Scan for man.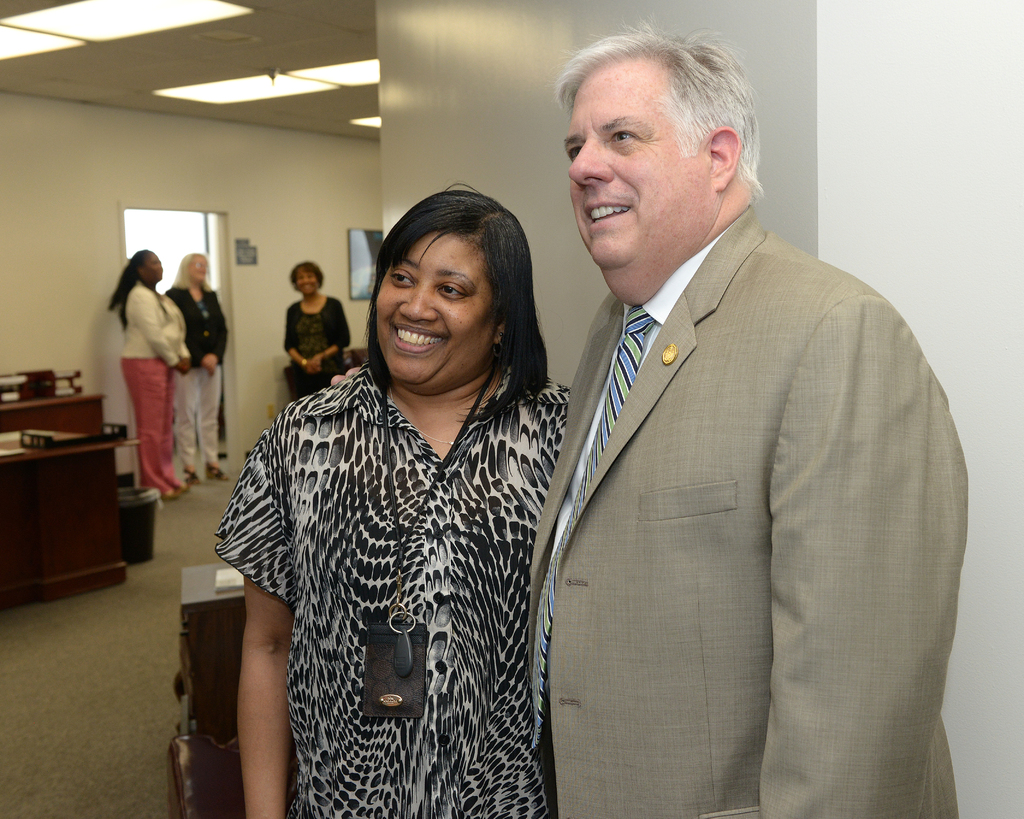
Scan result: <region>485, 0, 931, 804</region>.
